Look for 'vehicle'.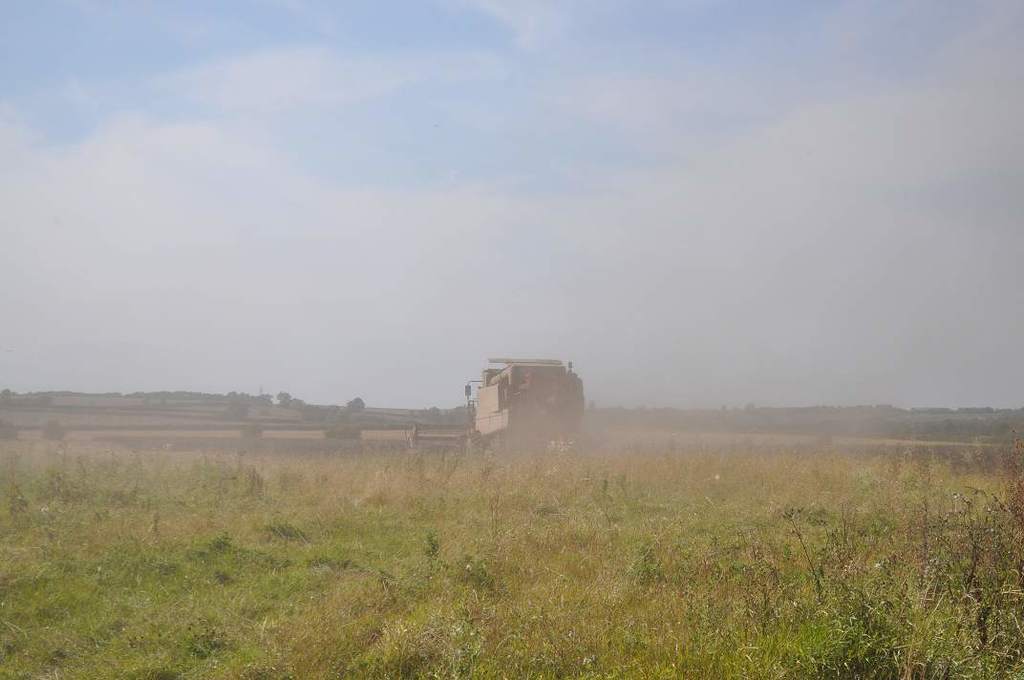
Found: x1=431 y1=349 x2=595 y2=475.
